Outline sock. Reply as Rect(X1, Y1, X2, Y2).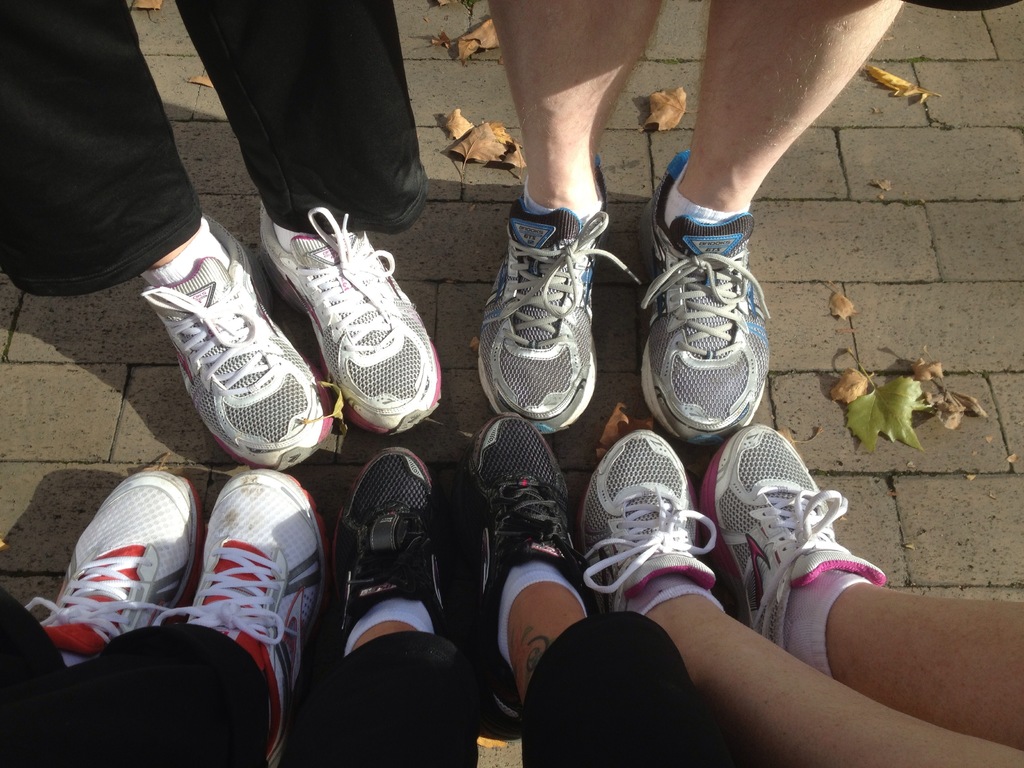
Rect(662, 163, 748, 230).
